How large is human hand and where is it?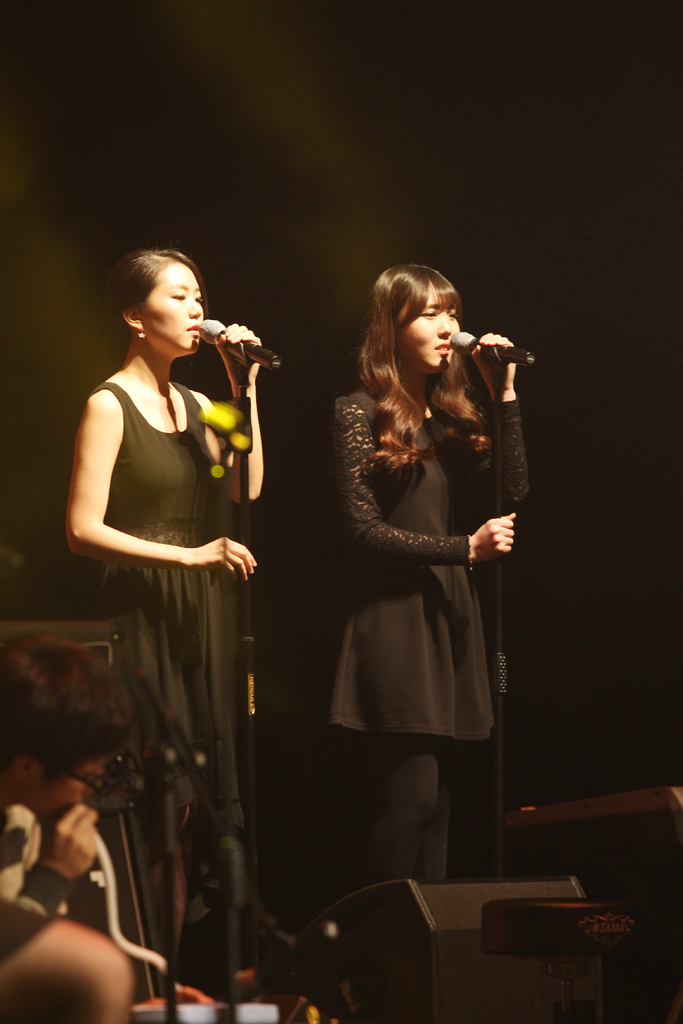
Bounding box: bbox(38, 801, 106, 884).
